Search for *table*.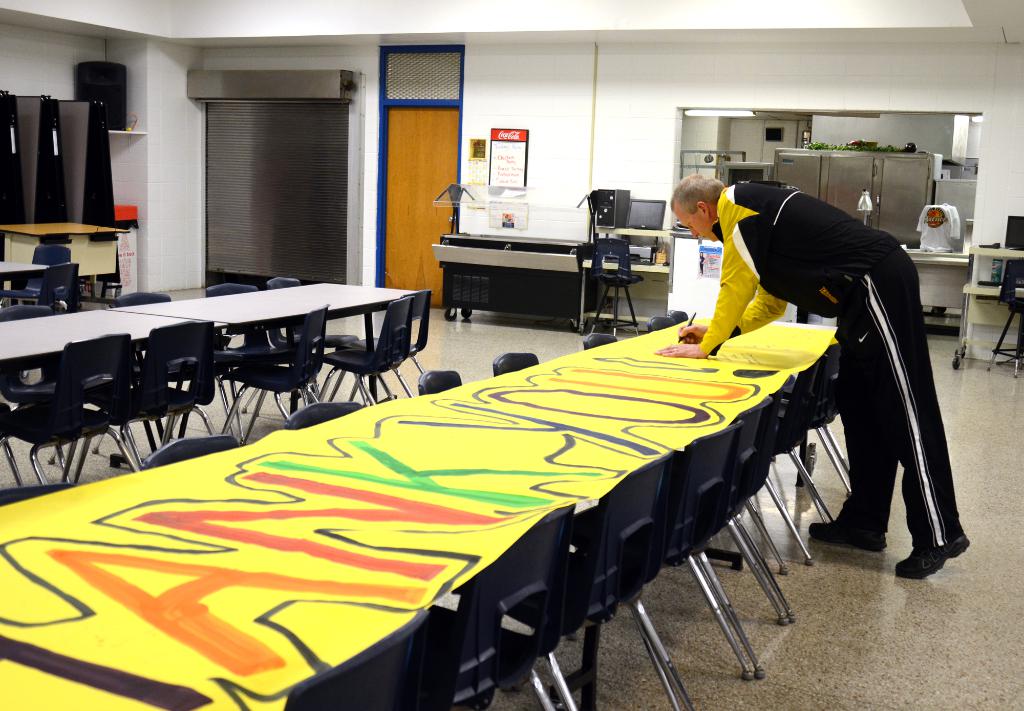
Found at 0,220,127,291.
